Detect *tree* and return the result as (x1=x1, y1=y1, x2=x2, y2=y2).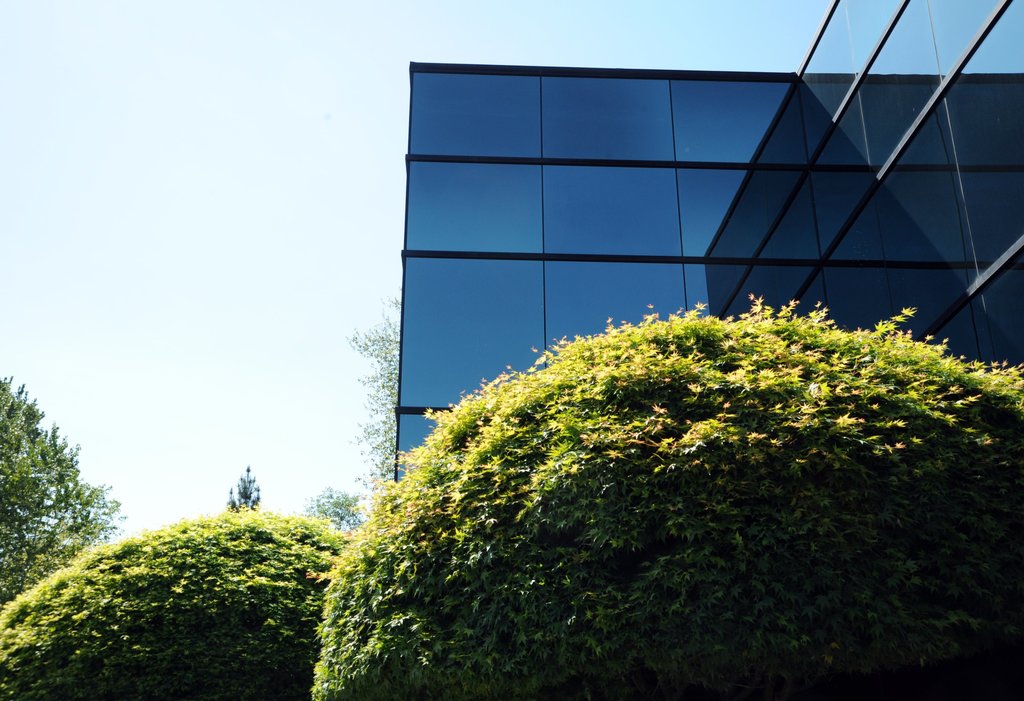
(x1=0, y1=512, x2=340, y2=700).
